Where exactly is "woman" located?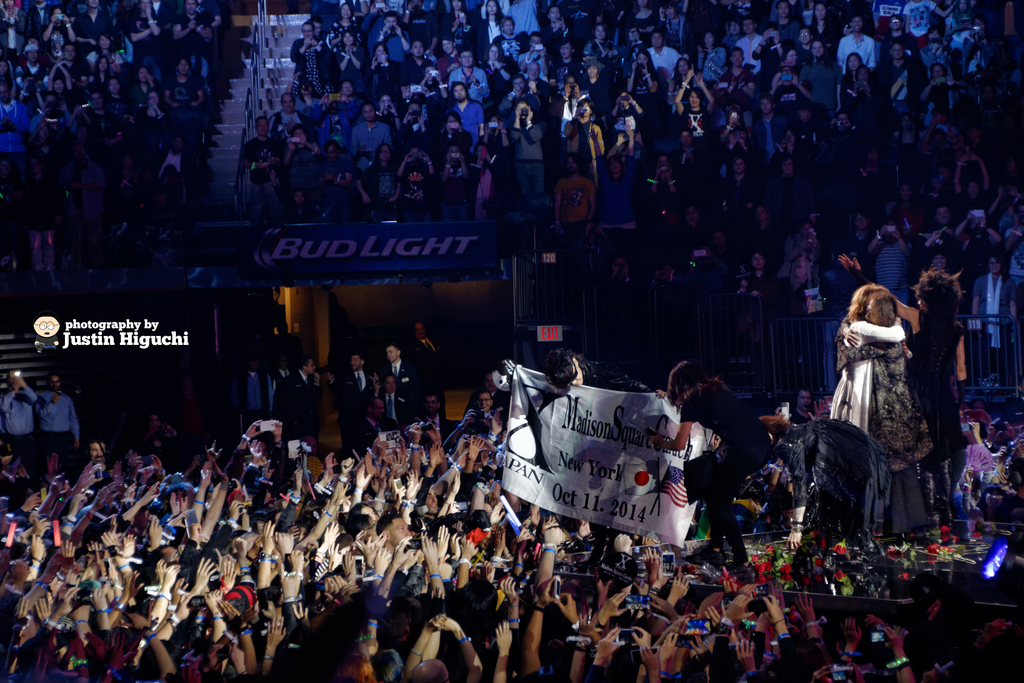
Its bounding box is 436:107:474:164.
